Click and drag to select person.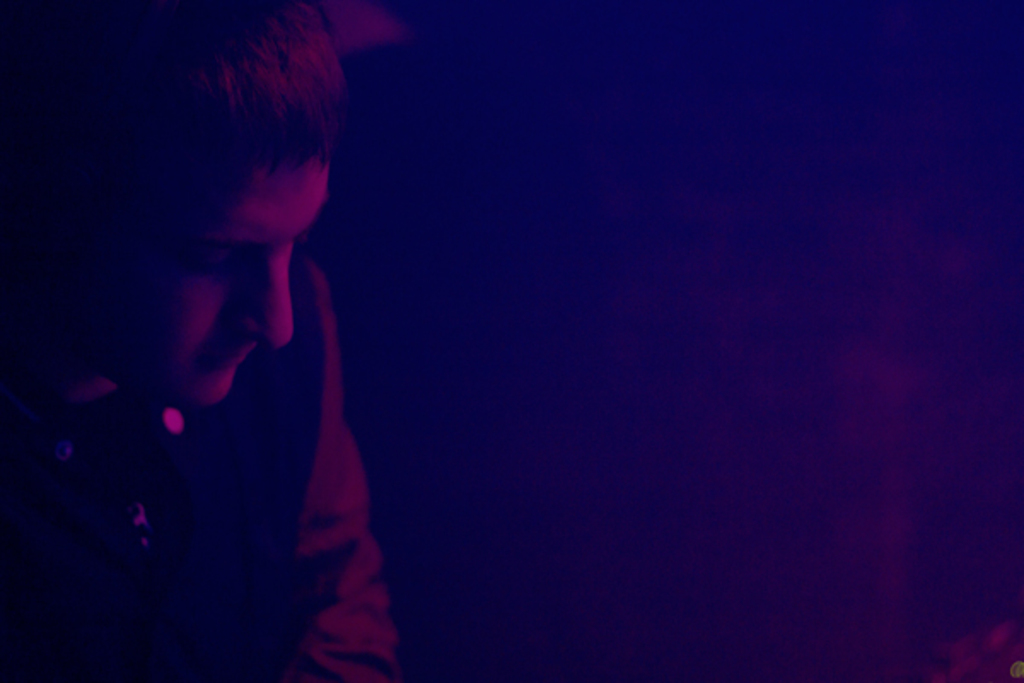
Selection: (17, 0, 469, 676).
